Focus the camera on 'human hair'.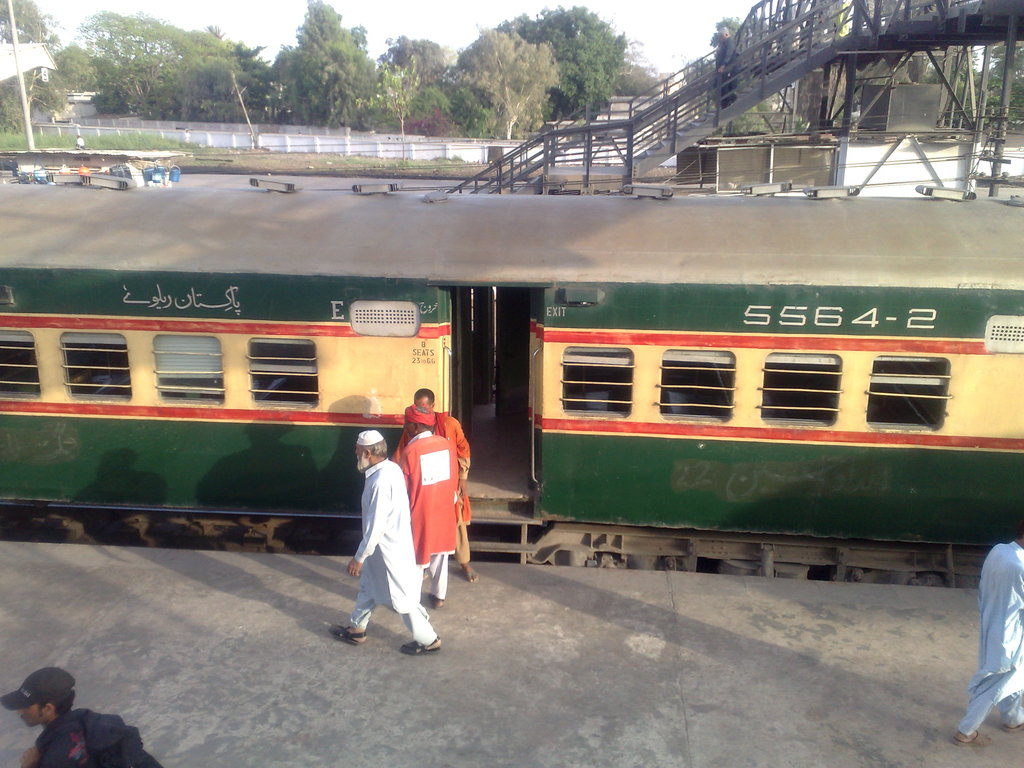
Focus region: 356:434:391:458.
